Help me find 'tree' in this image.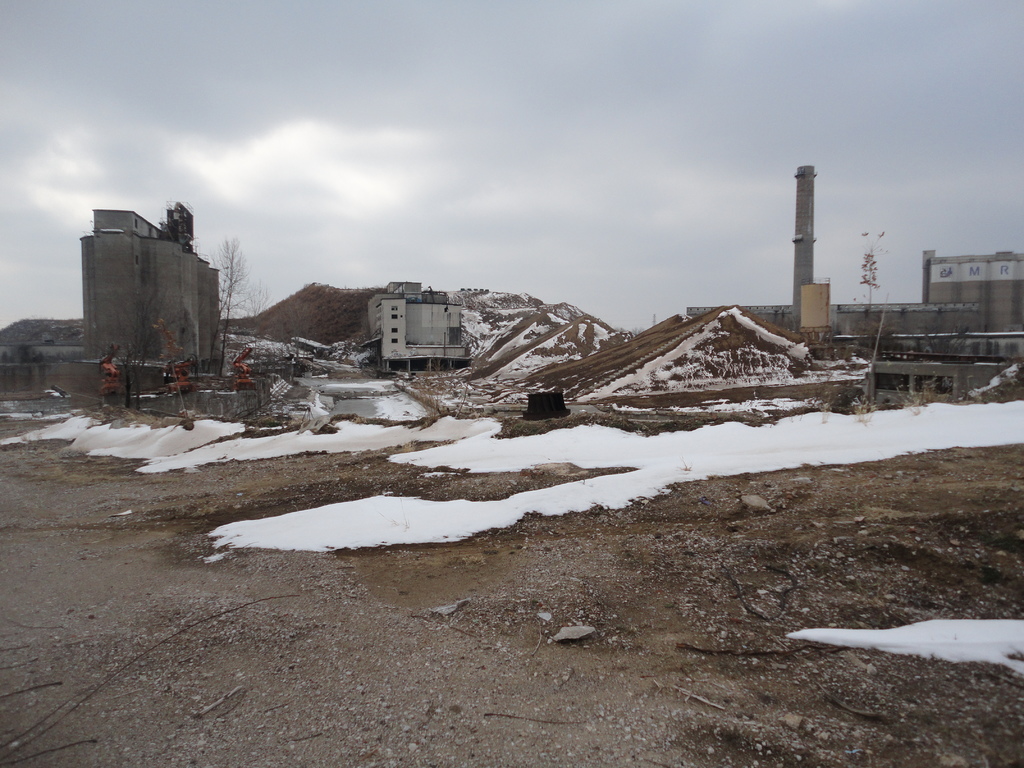
Found it: bbox=[849, 220, 892, 357].
